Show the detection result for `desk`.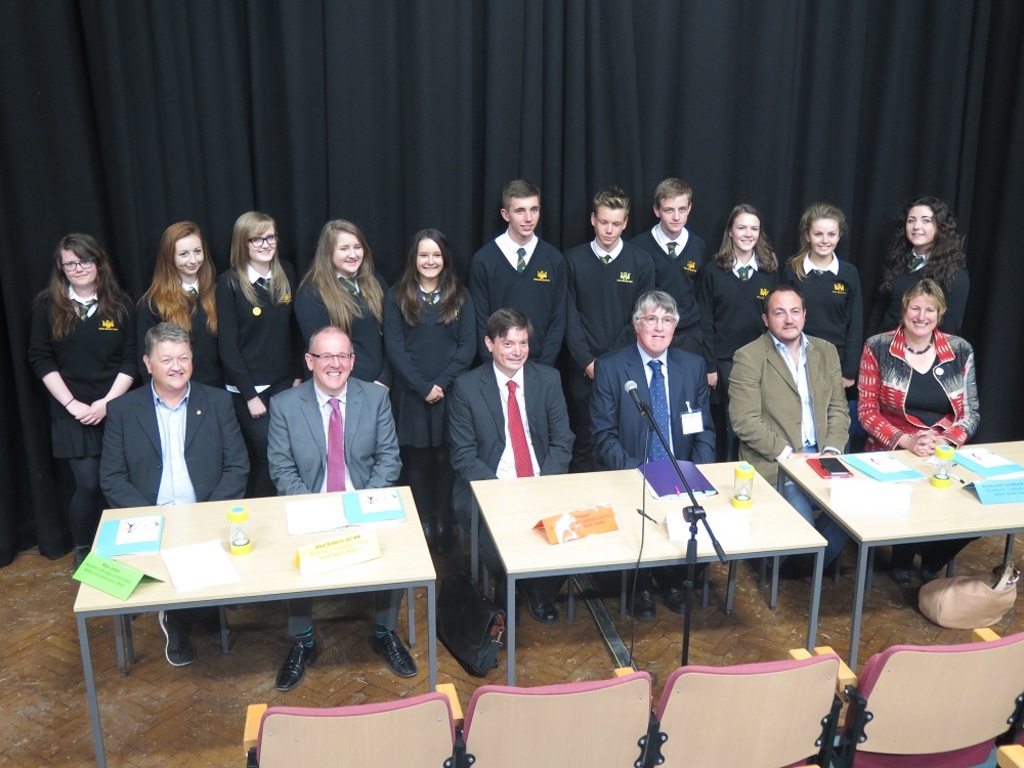
397,453,893,701.
